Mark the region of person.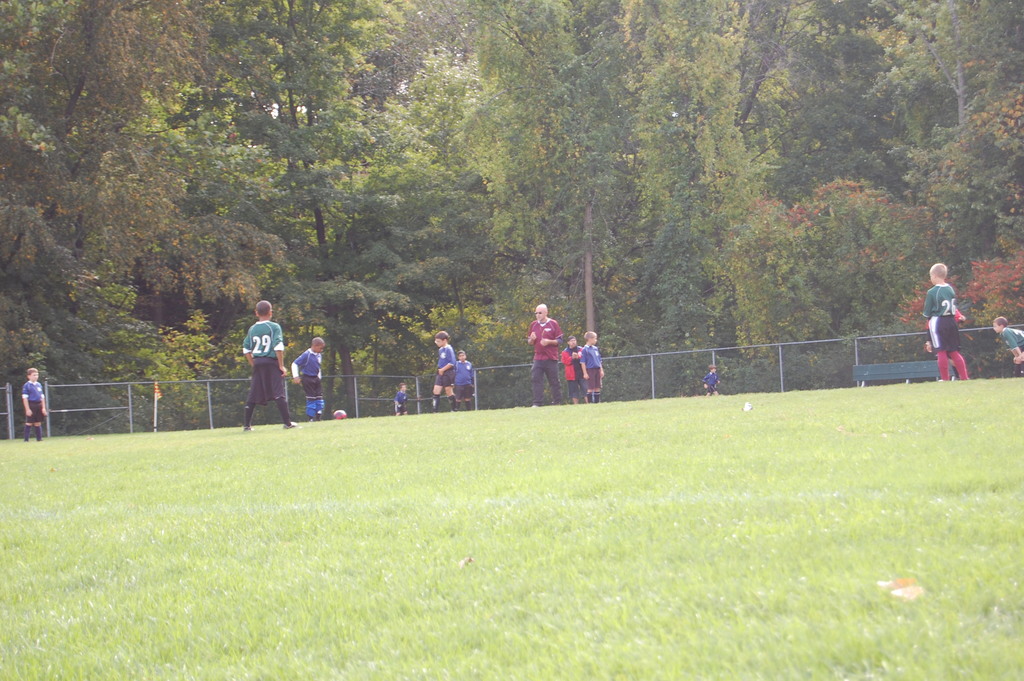
Region: x1=238, y1=302, x2=294, y2=434.
